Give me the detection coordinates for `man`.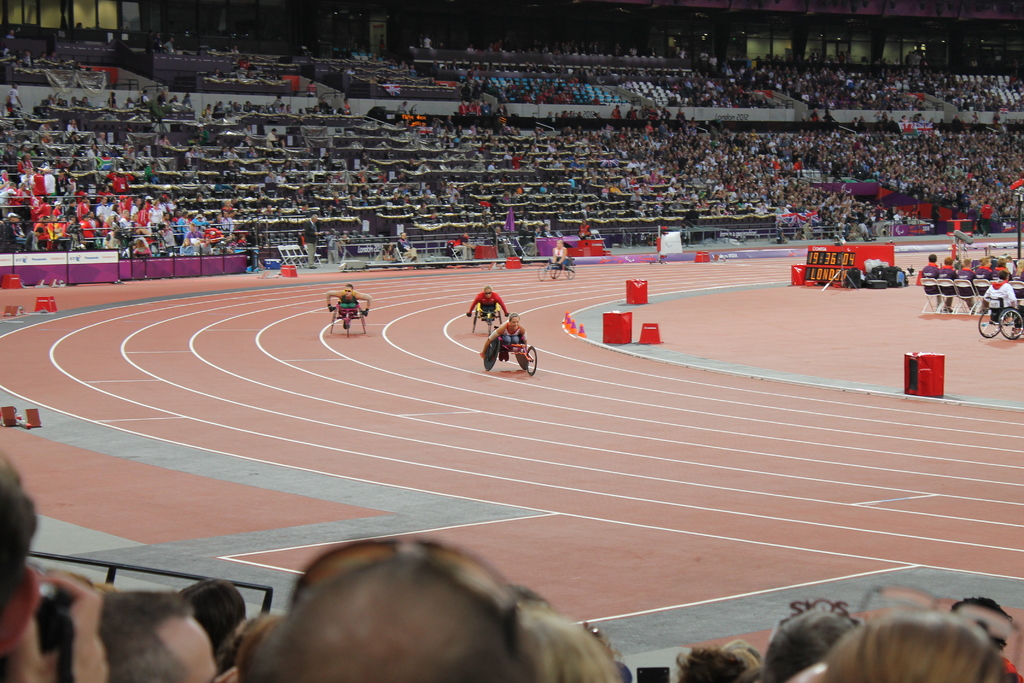
crop(29, 164, 50, 201).
